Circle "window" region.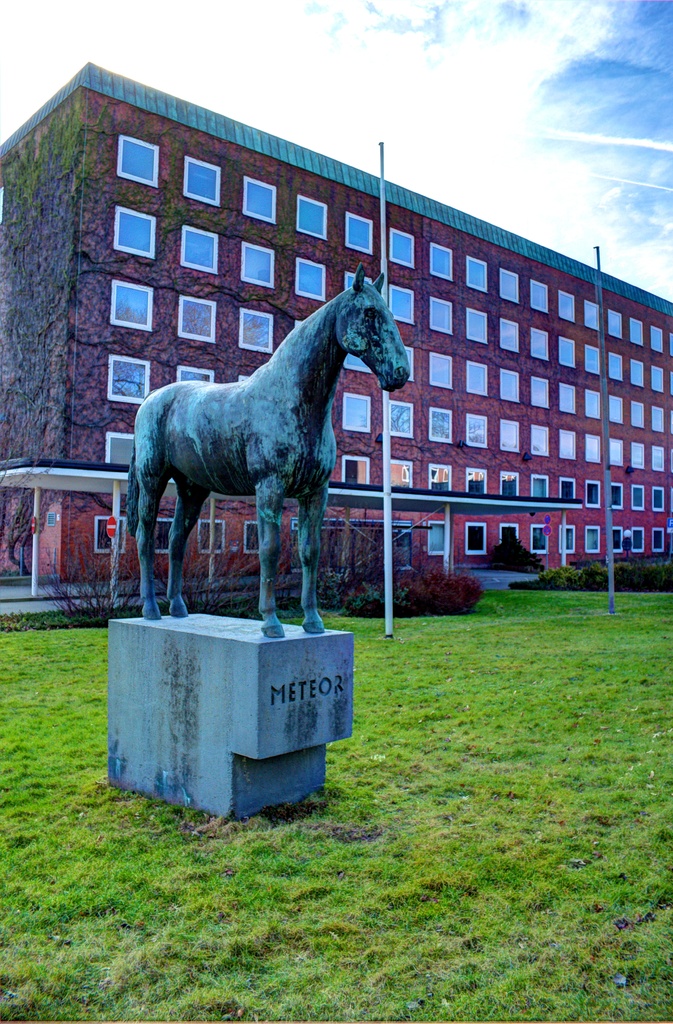
Region: (x1=533, y1=278, x2=552, y2=317).
